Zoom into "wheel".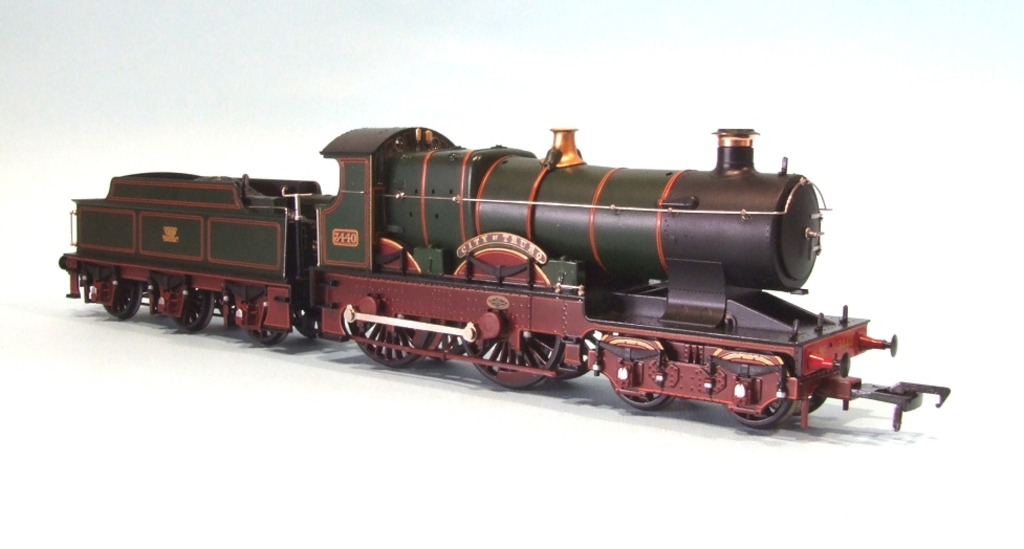
Zoom target: bbox=(615, 388, 677, 409).
